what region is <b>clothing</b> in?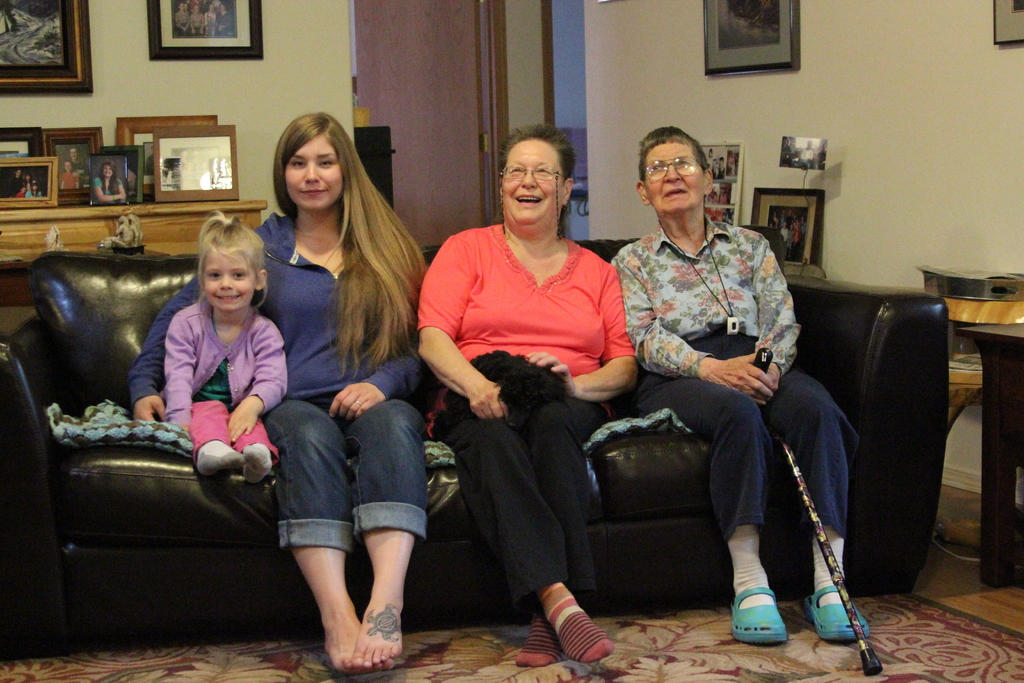
crop(61, 172, 80, 190).
